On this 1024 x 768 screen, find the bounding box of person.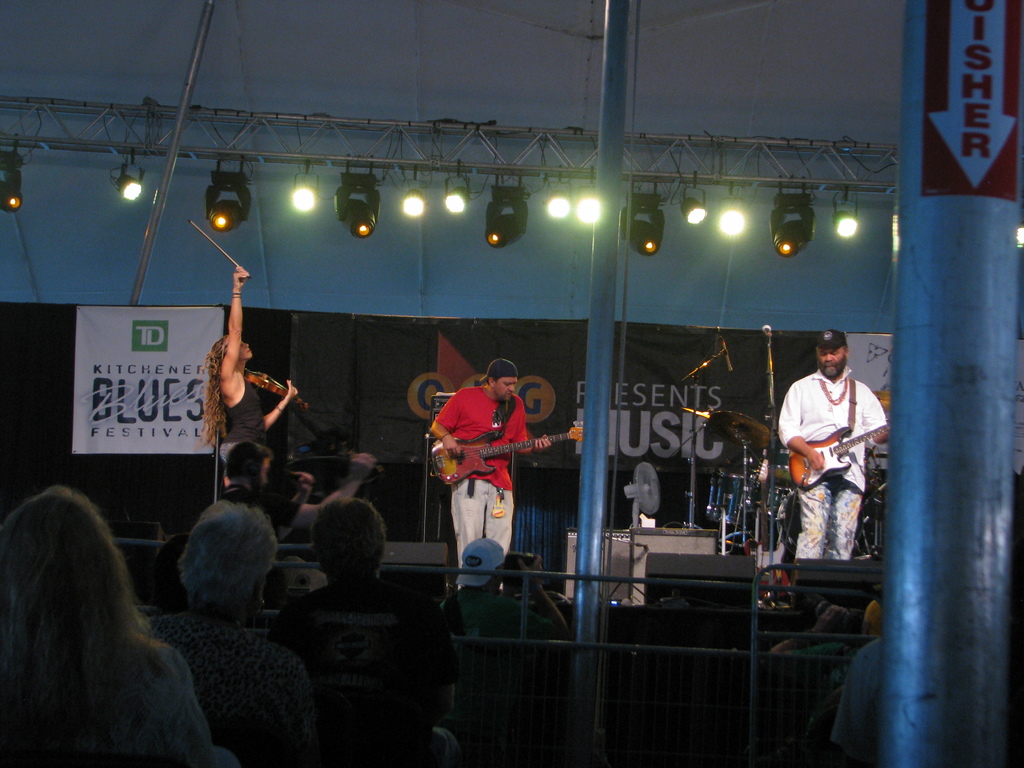
Bounding box: [x1=137, y1=495, x2=323, y2=767].
